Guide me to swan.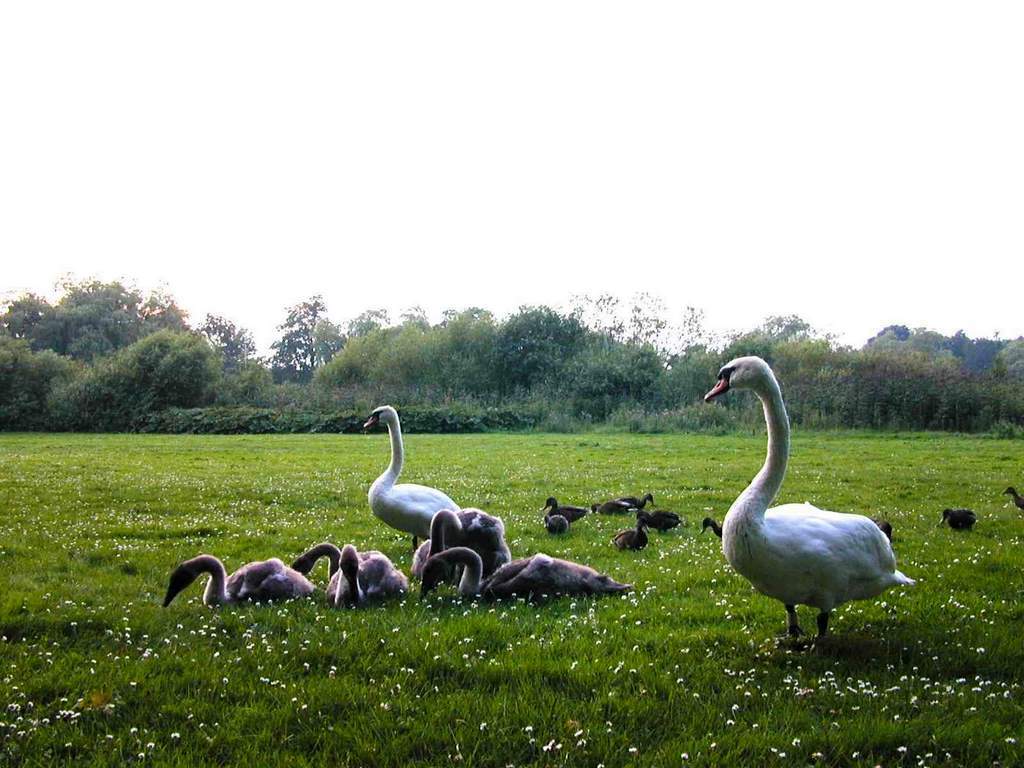
Guidance: <bbox>604, 509, 641, 563</bbox>.
